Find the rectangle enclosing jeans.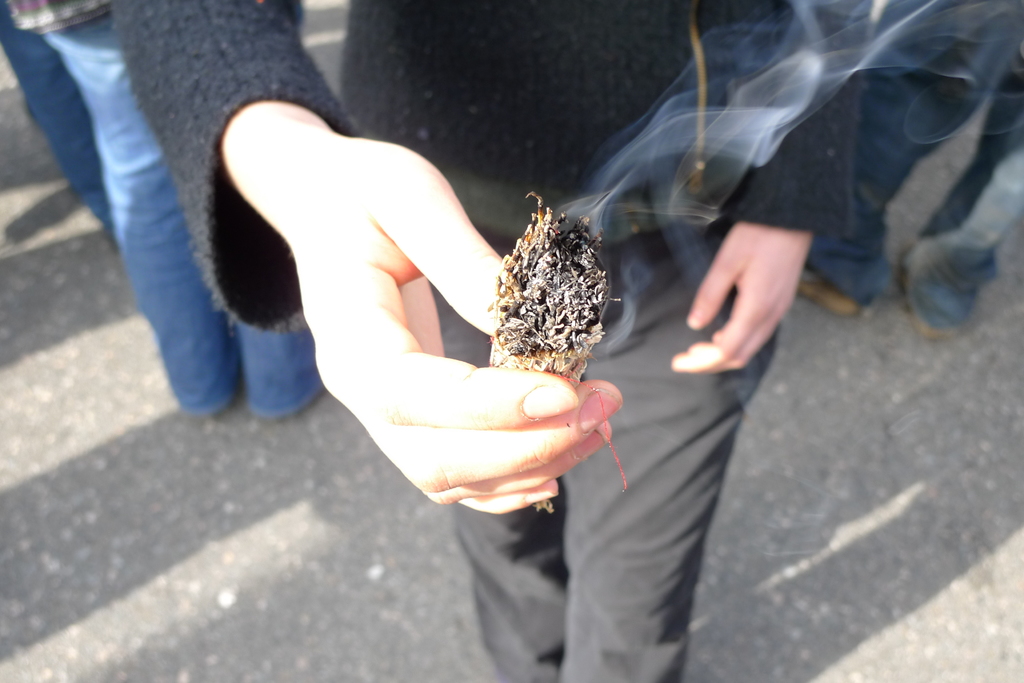
(40, 11, 324, 417).
